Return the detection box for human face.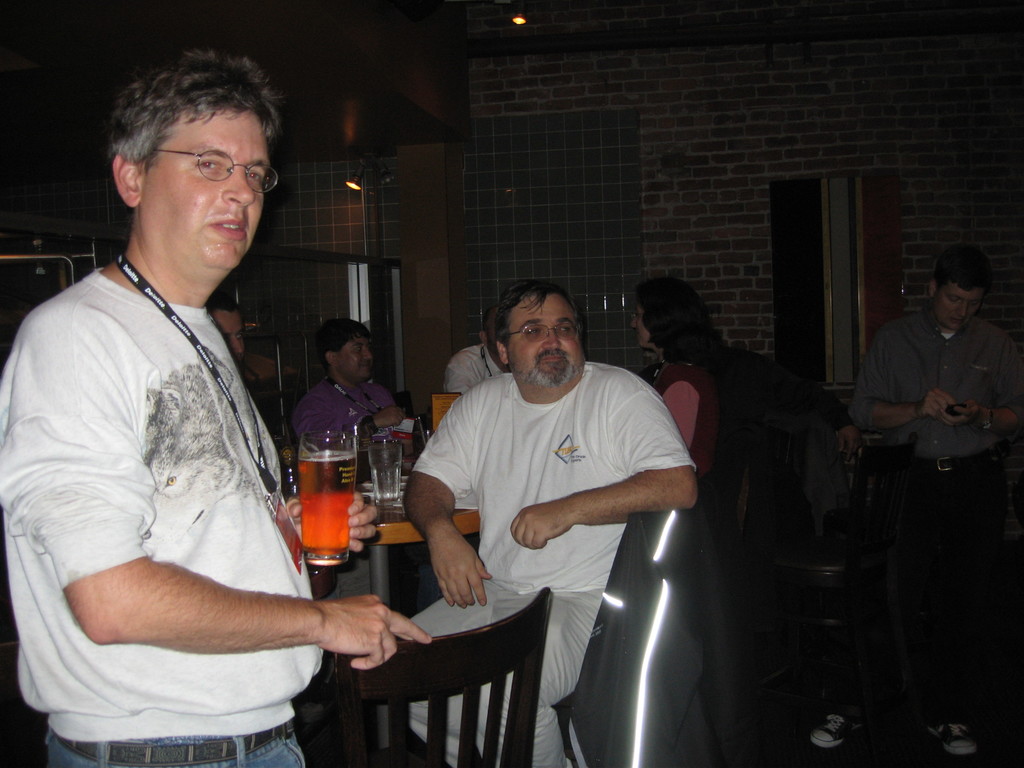
detection(632, 305, 647, 347).
